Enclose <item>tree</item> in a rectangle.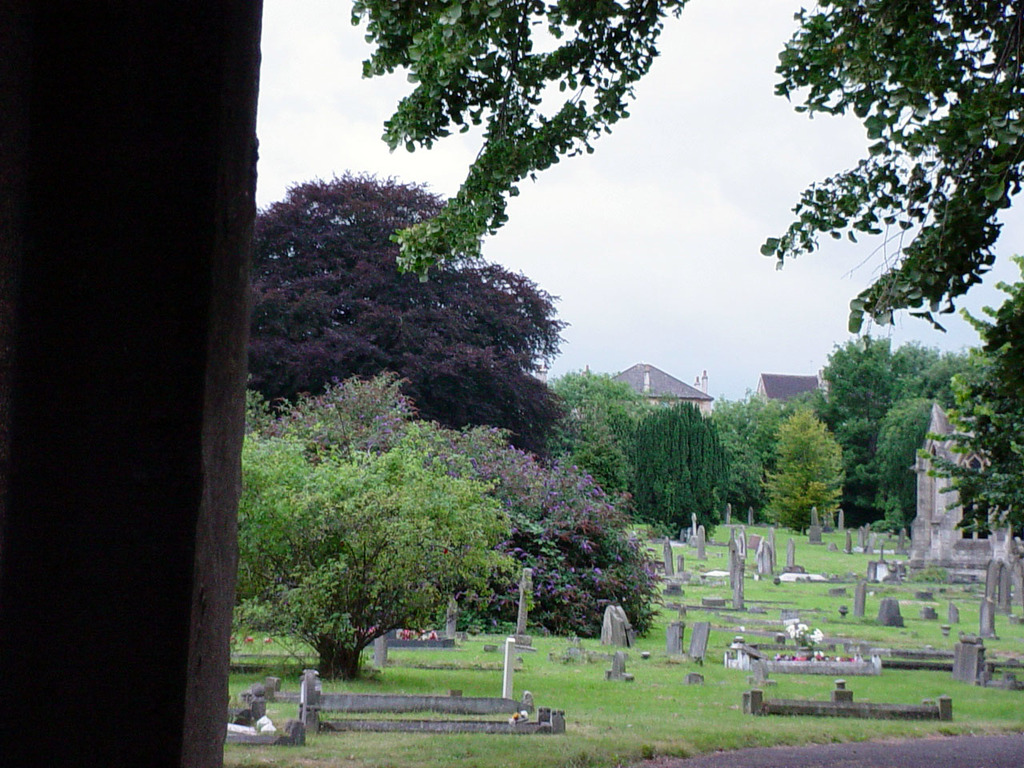
bbox=[322, 0, 1023, 348].
